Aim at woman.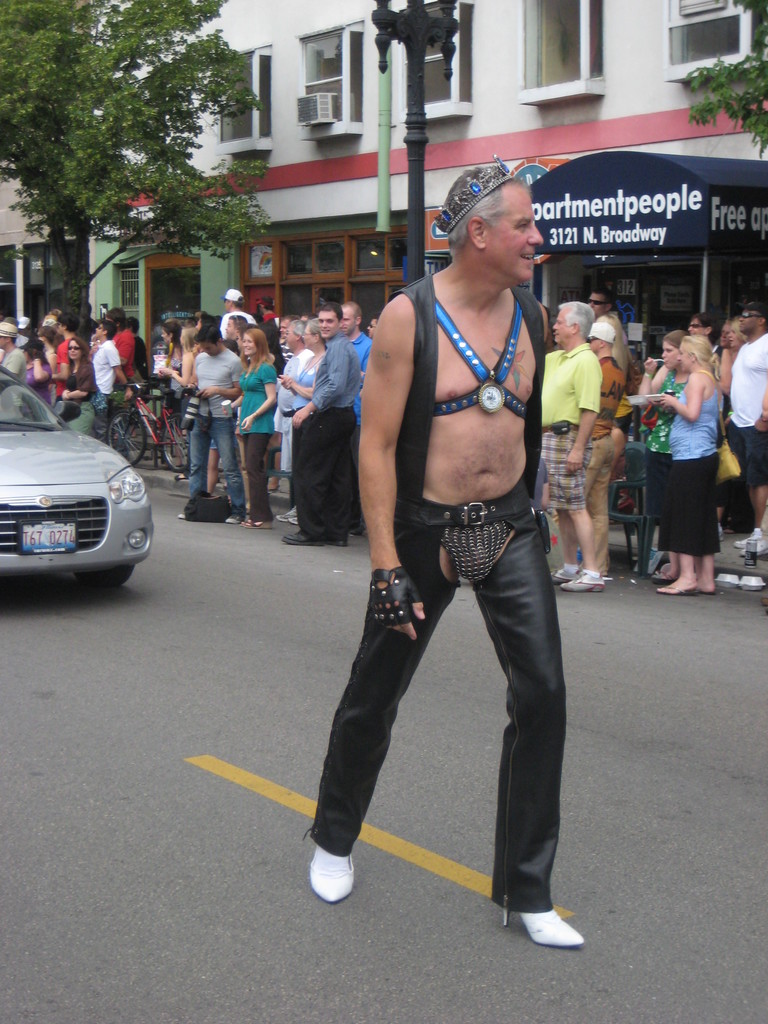
Aimed at (284,314,331,417).
